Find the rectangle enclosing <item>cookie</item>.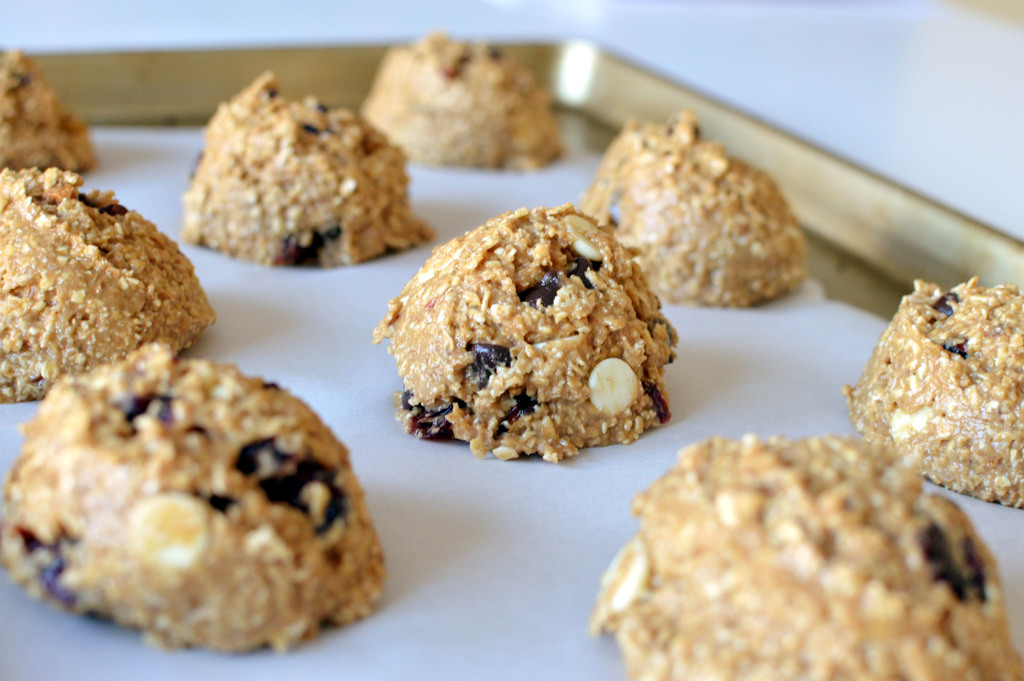
367:199:687:466.
